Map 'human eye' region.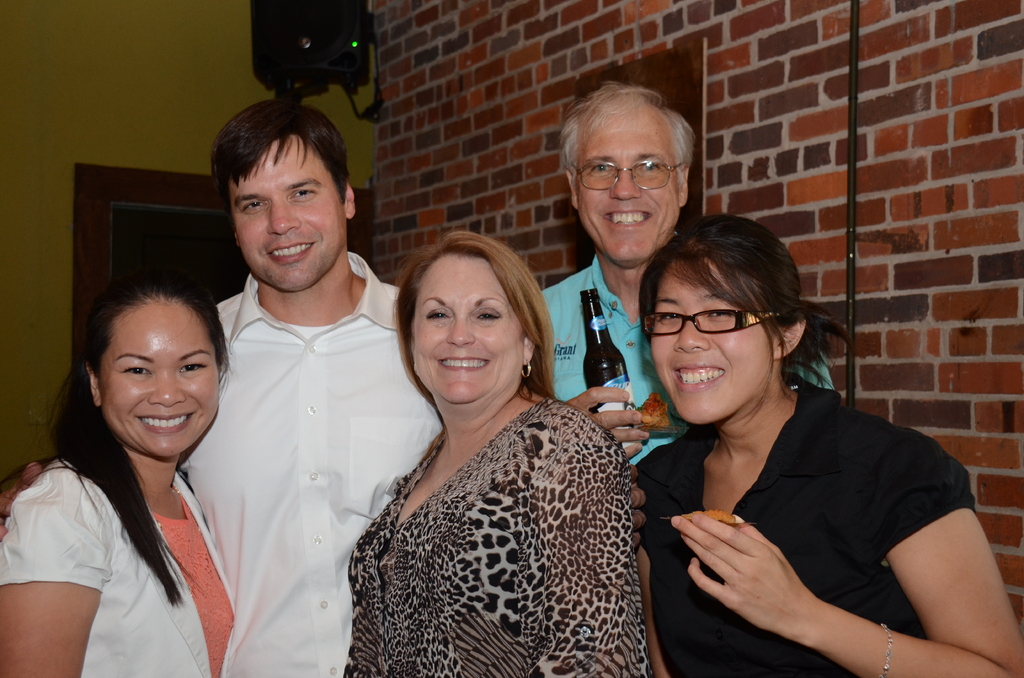
Mapped to (650, 311, 681, 325).
